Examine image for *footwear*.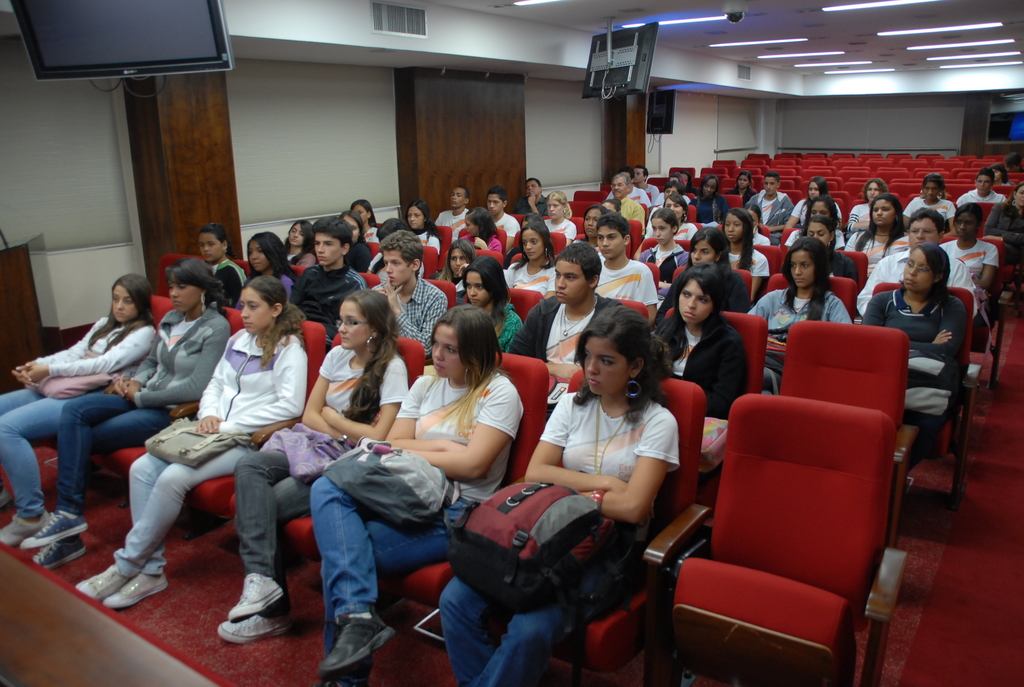
Examination result: rect(229, 573, 284, 621).
